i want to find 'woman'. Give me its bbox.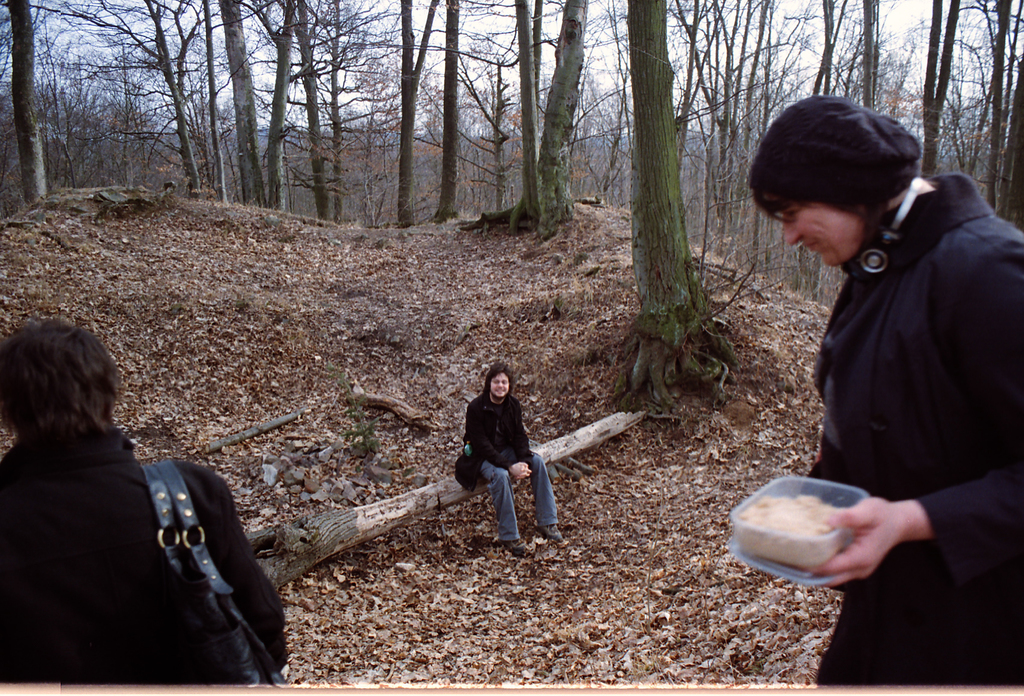
locate(745, 95, 1023, 688).
